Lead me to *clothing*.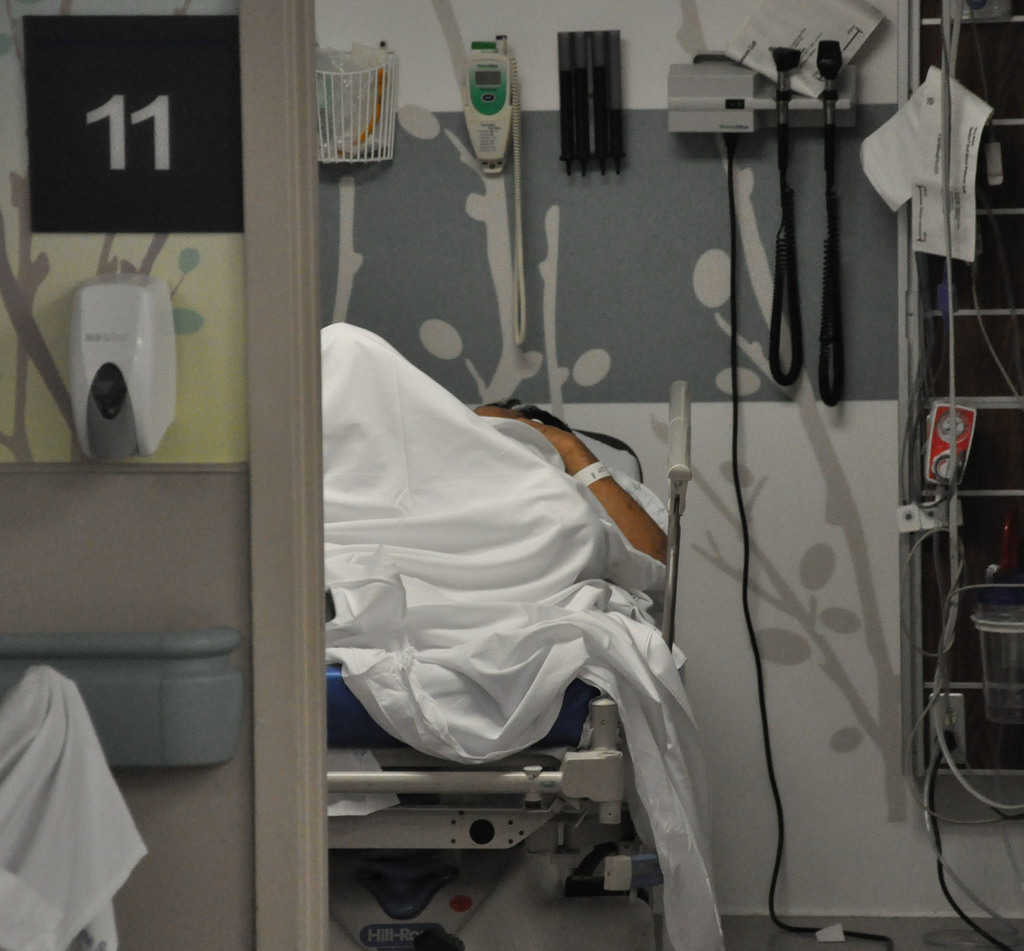
Lead to pyautogui.locateOnScreen(612, 468, 669, 533).
